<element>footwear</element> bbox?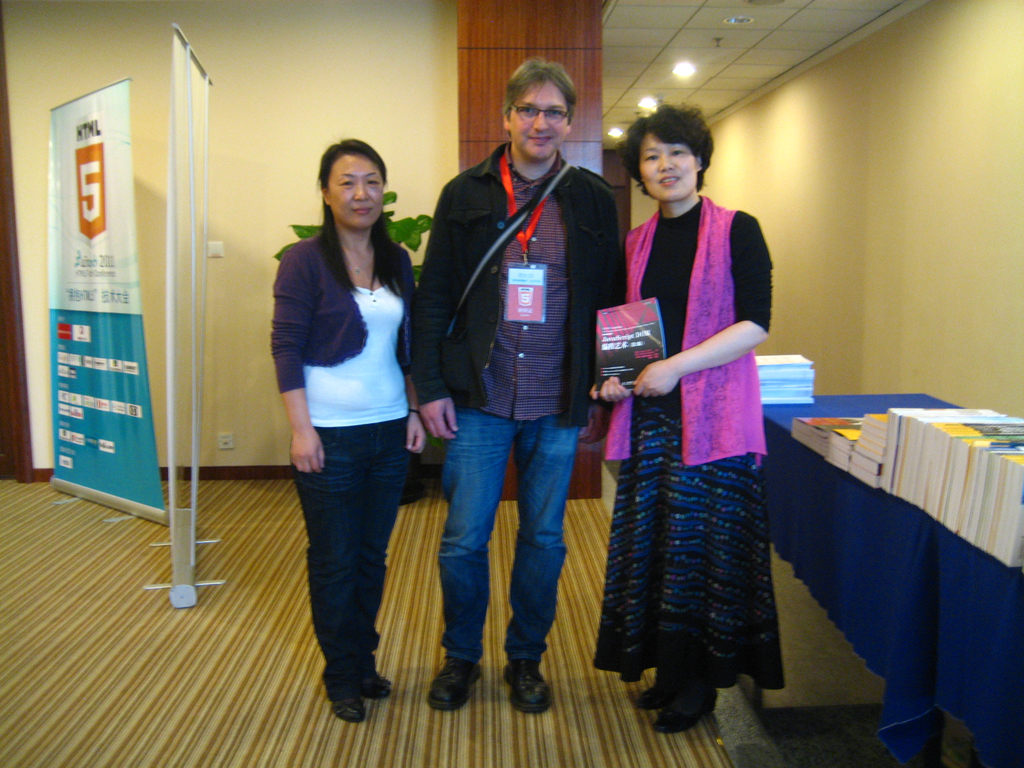
[left=356, top=668, right=397, bottom=700]
